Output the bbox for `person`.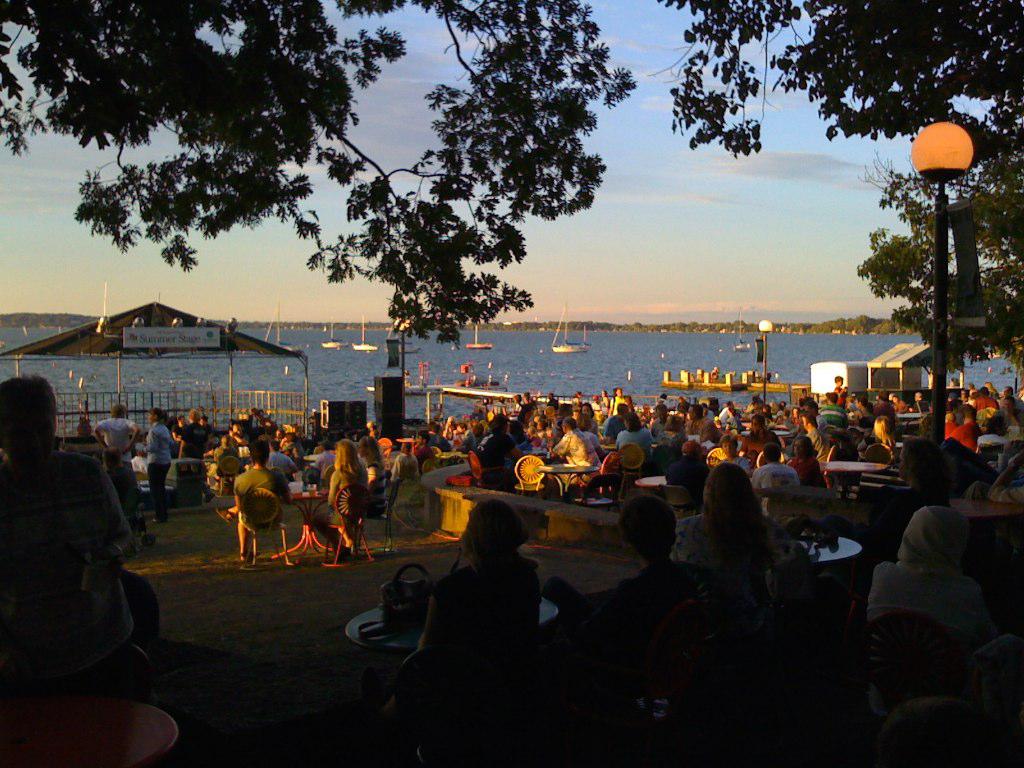
615/411/651/482.
